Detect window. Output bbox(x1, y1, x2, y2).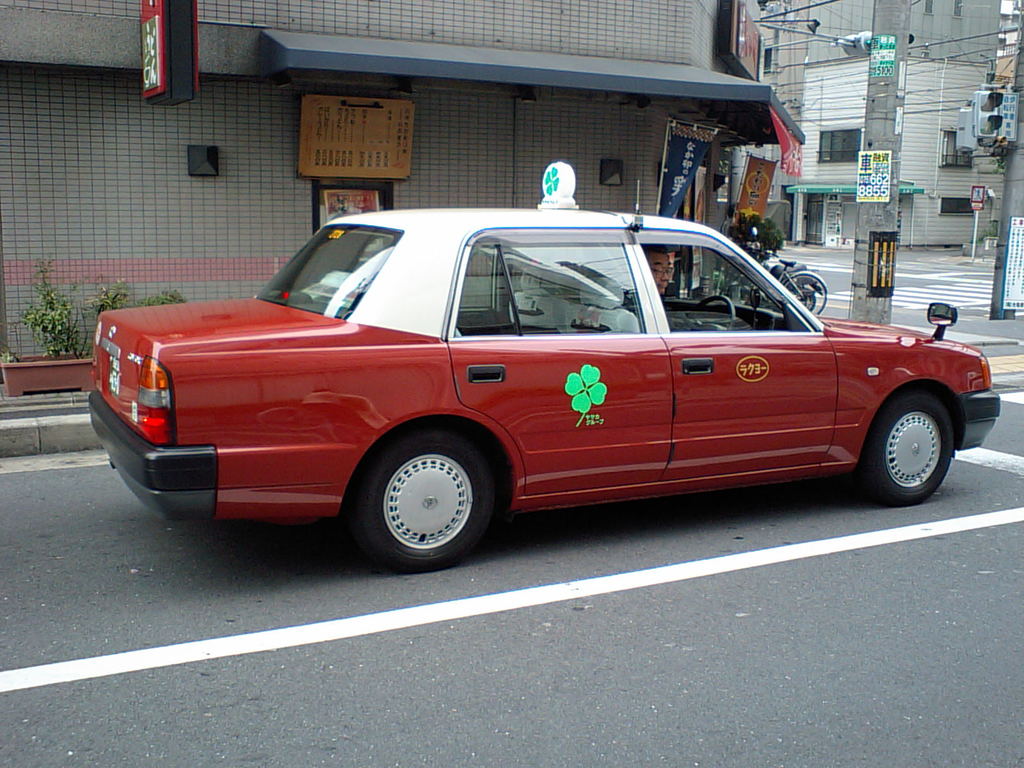
bbox(954, 0, 968, 22).
